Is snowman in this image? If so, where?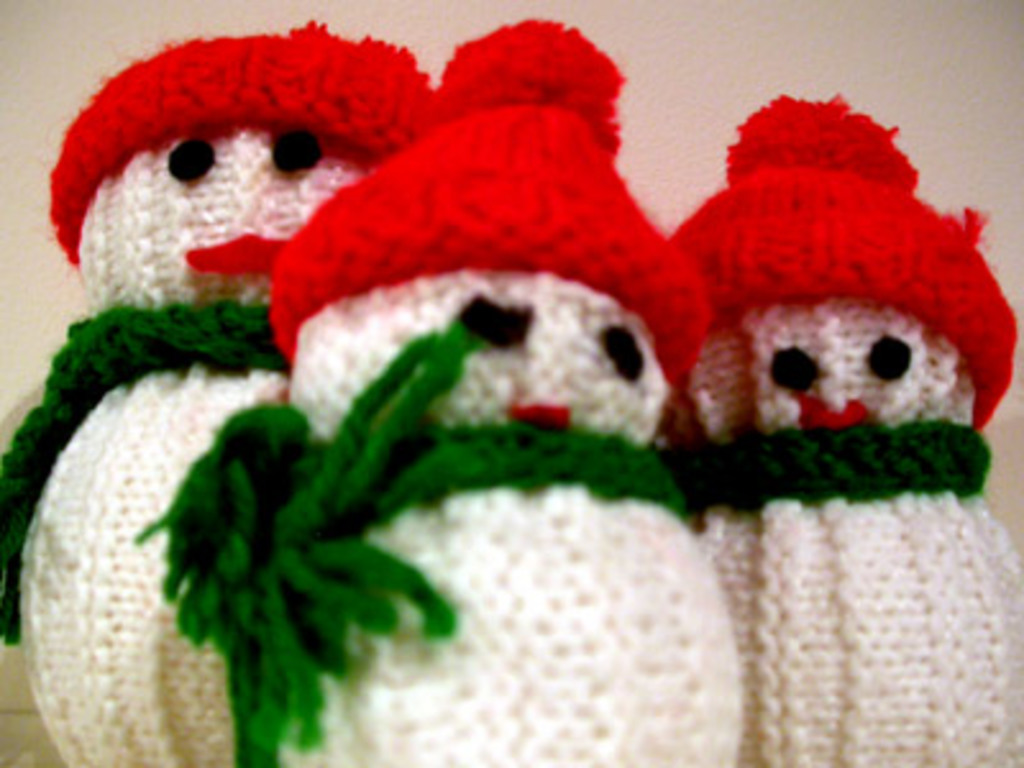
Yes, at bbox=[663, 92, 1021, 765].
